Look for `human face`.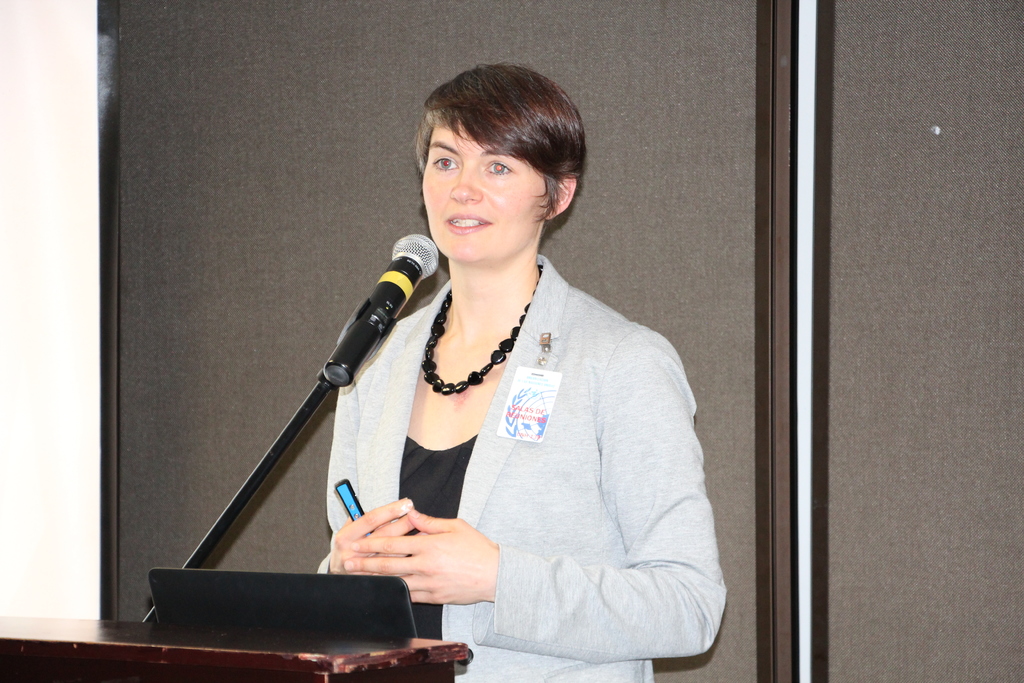
Found: bbox(420, 128, 543, 265).
